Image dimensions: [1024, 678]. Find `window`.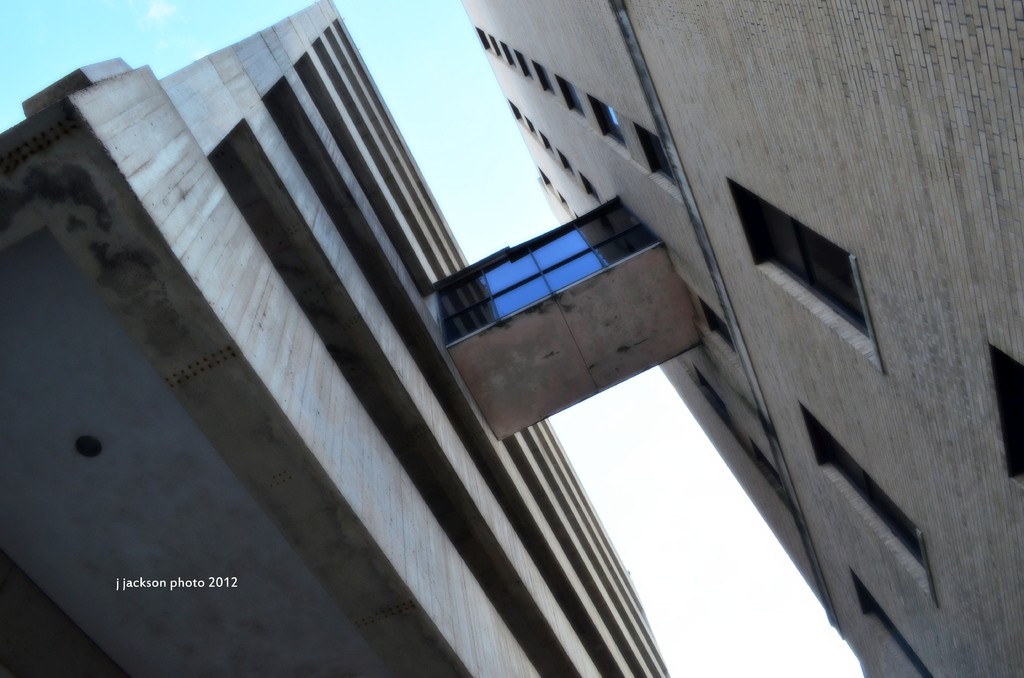
{"left": 521, "top": 118, "right": 533, "bottom": 137}.
